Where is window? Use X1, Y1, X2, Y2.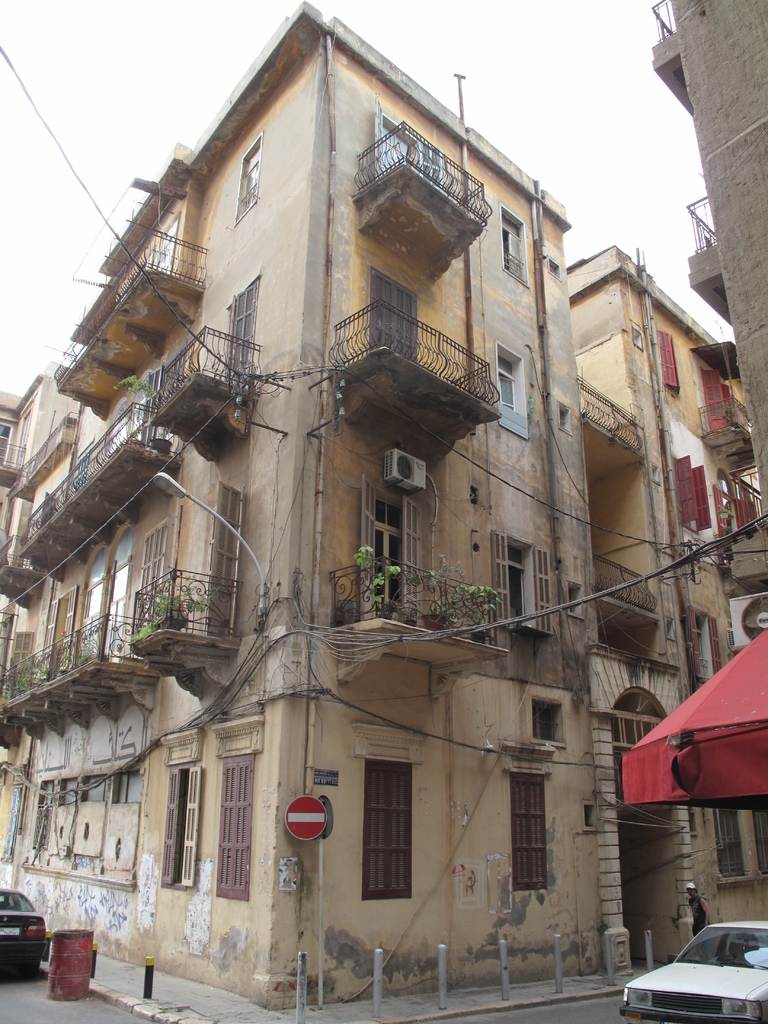
499, 200, 532, 287.
